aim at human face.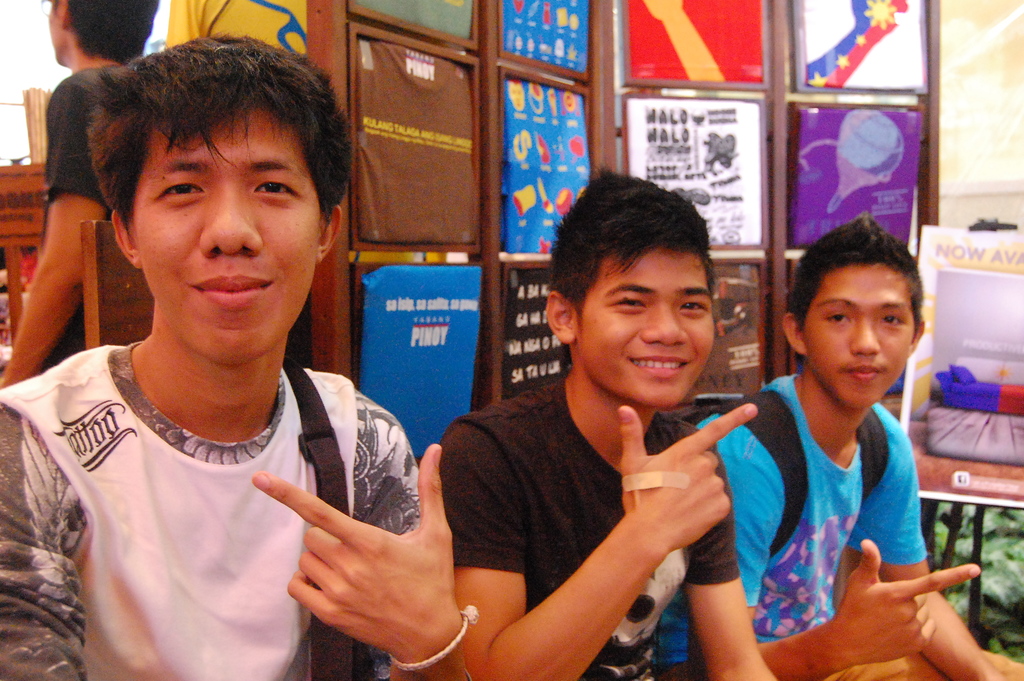
Aimed at left=800, top=259, right=914, bottom=409.
